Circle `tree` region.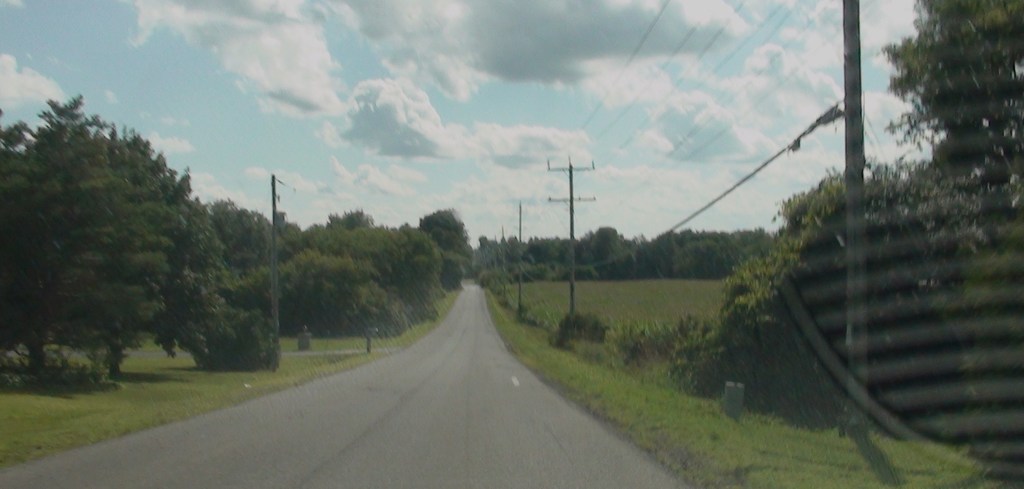
Region: BBox(682, 228, 733, 281).
